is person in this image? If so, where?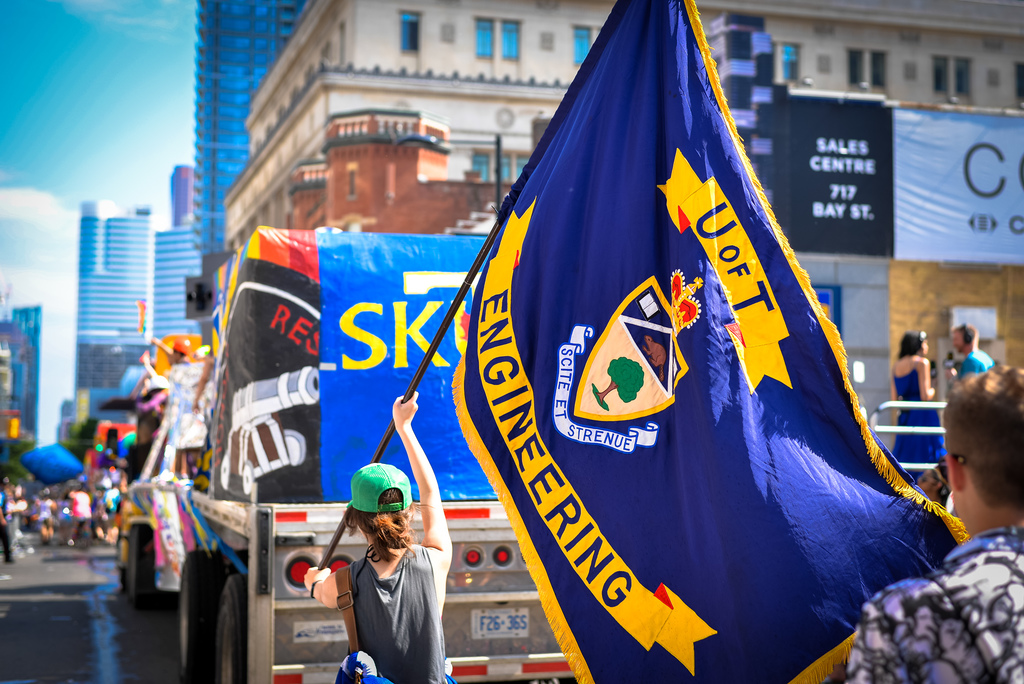
Yes, at (left=885, top=328, right=941, bottom=472).
